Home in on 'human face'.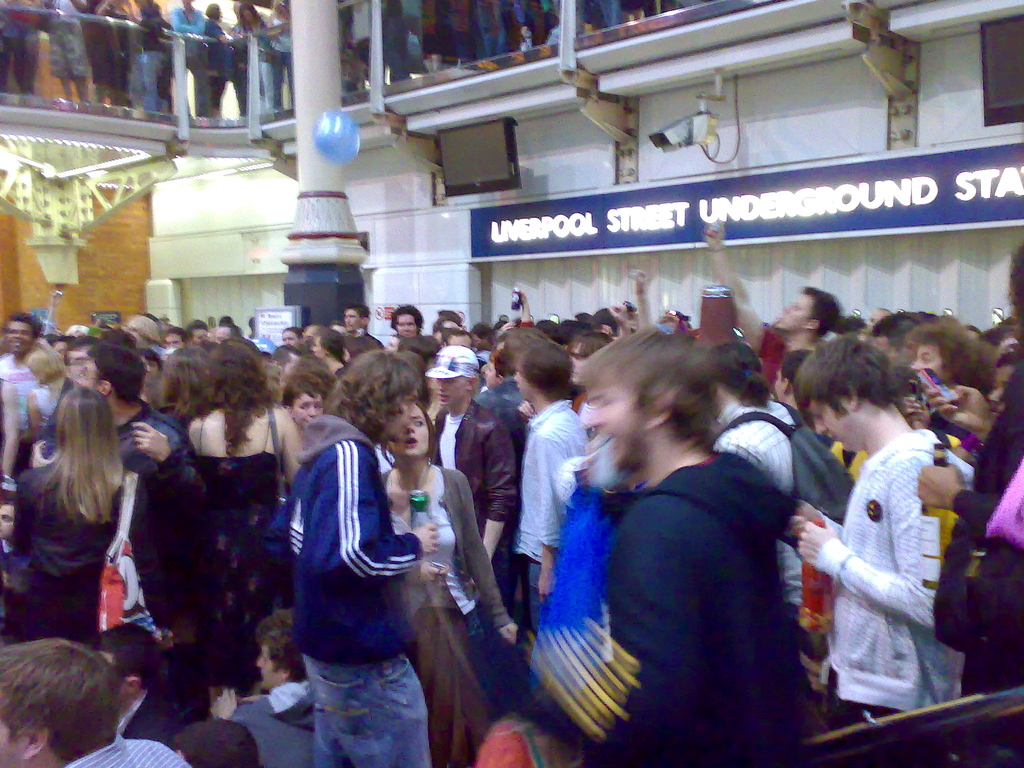
Homed in at {"x1": 578, "y1": 384, "x2": 625, "y2": 481}.
